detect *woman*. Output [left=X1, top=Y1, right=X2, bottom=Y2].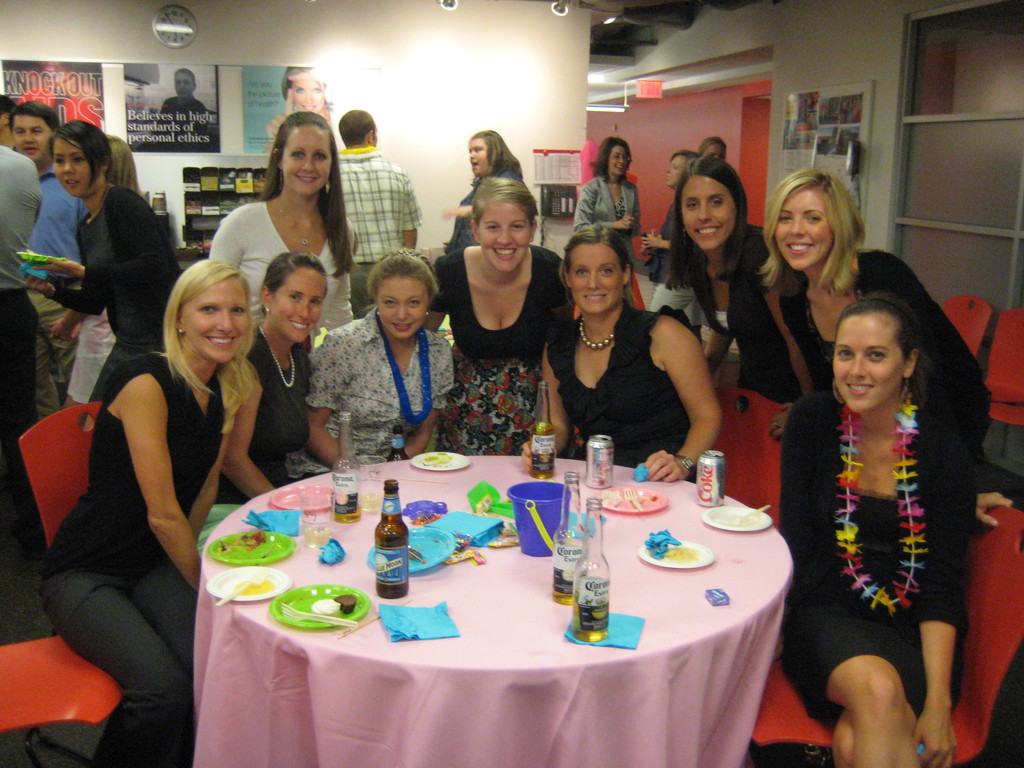
[left=436, top=124, right=525, bottom=258].
